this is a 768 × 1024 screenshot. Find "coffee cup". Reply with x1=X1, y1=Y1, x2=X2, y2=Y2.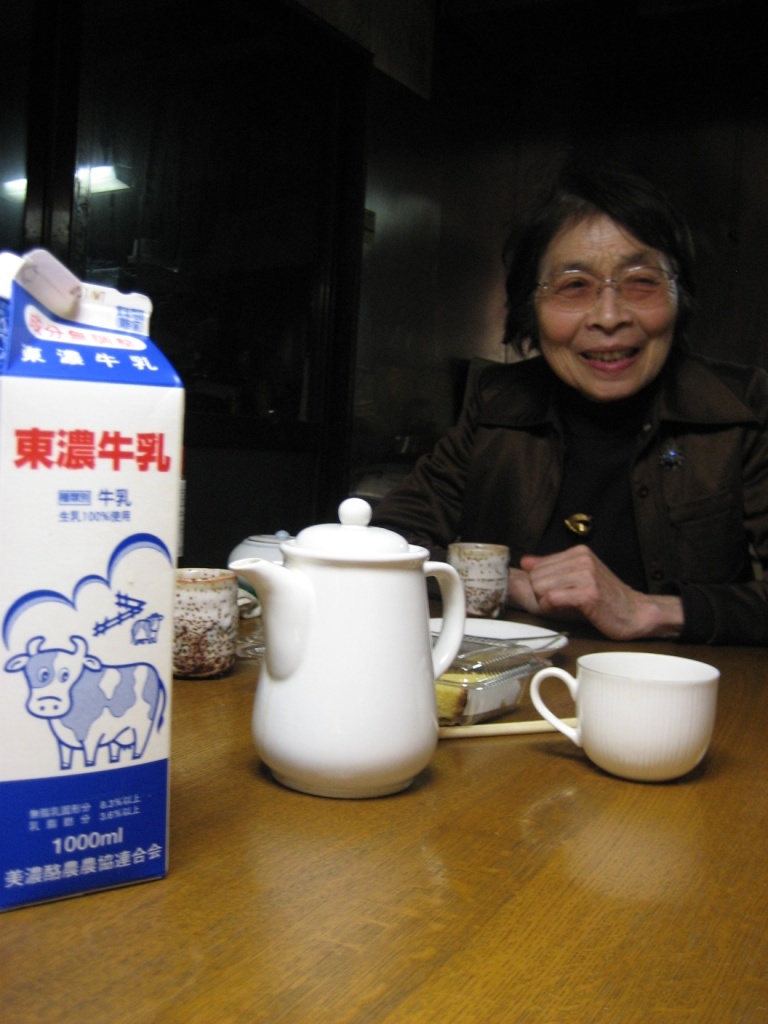
x1=171, y1=563, x2=285, y2=677.
